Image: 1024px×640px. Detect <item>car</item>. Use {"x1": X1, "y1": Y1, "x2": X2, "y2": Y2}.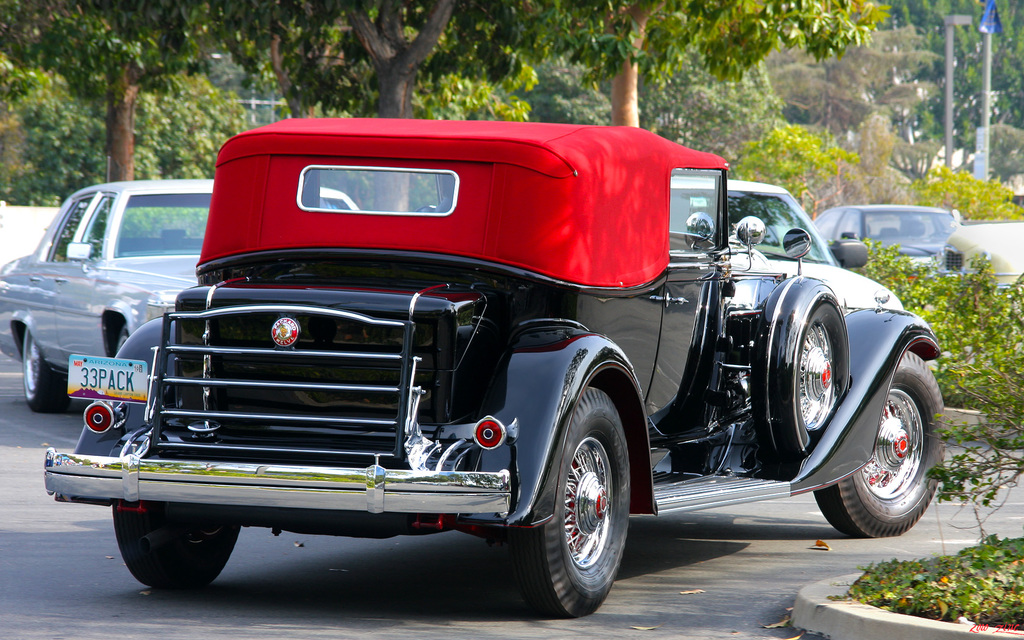
{"x1": 0, "y1": 176, "x2": 353, "y2": 406}.
